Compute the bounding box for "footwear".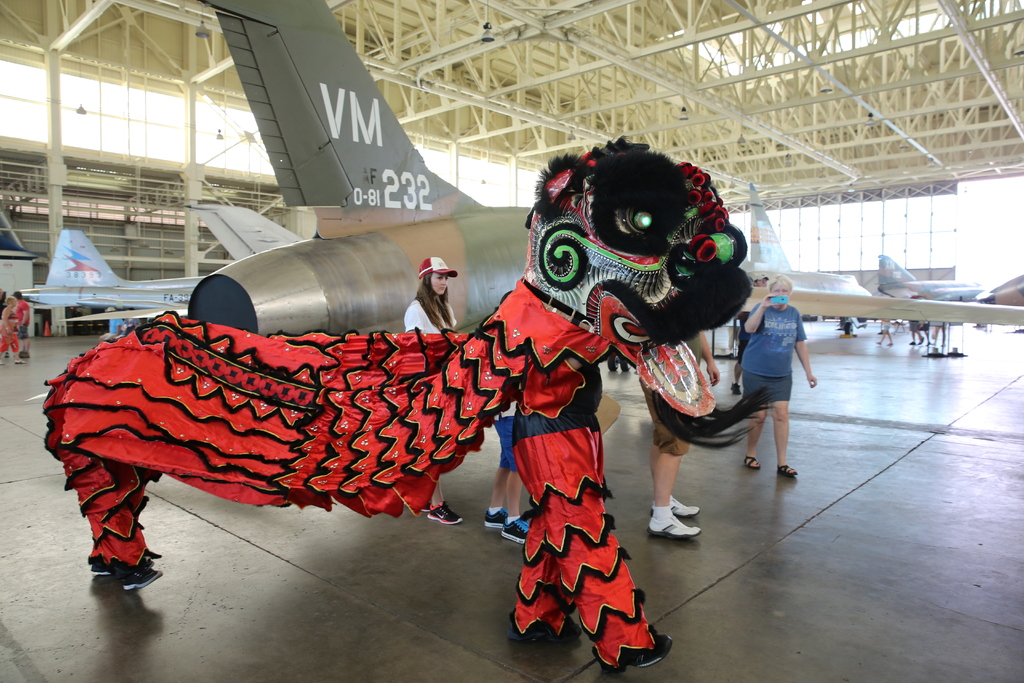
[1,350,8,358].
